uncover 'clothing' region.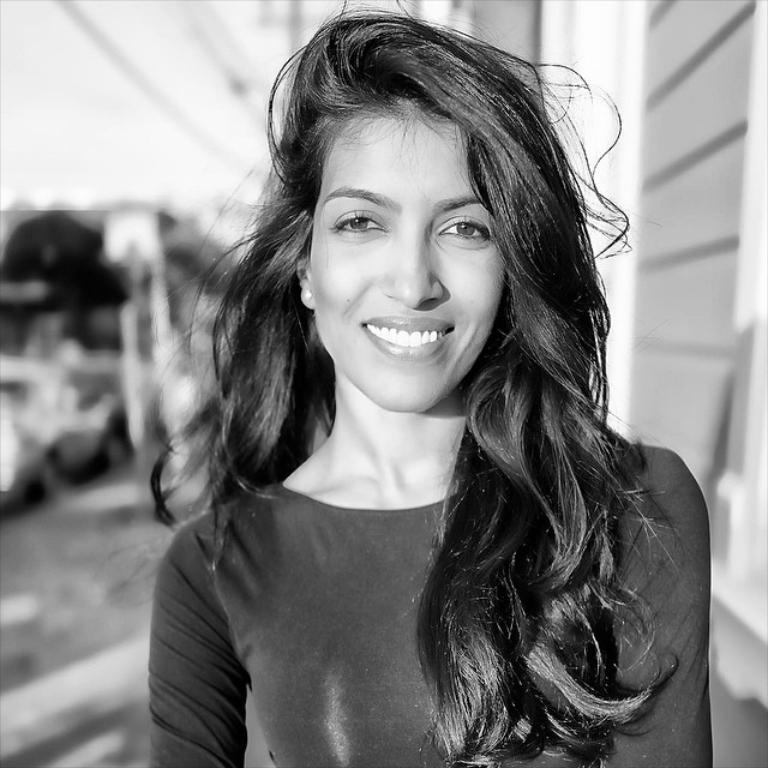
Uncovered: [x1=148, y1=432, x2=712, y2=767].
